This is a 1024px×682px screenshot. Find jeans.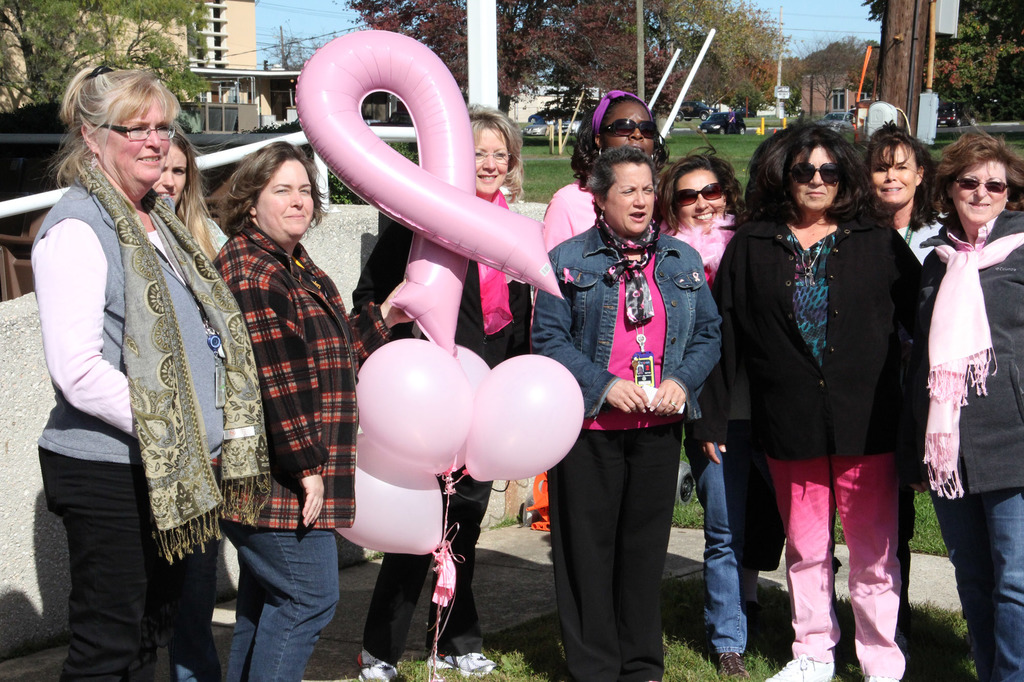
Bounding box: rect(683, 419, 783, 654).
